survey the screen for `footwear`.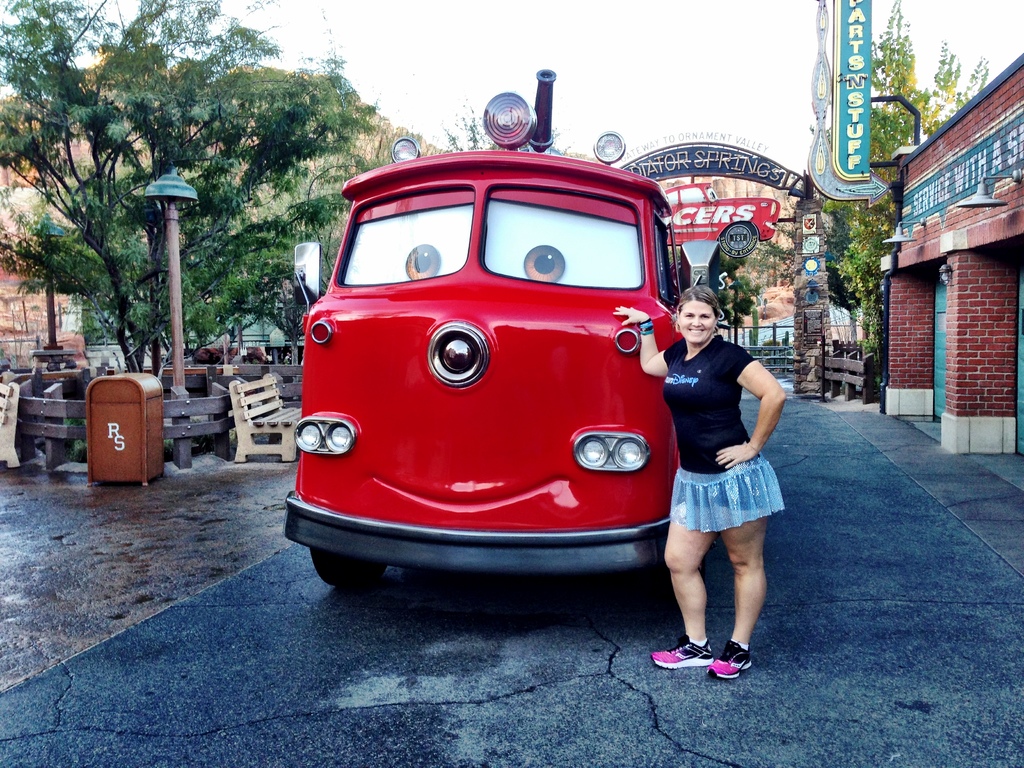
Survey found: detection(648, 643, 712, 669).
